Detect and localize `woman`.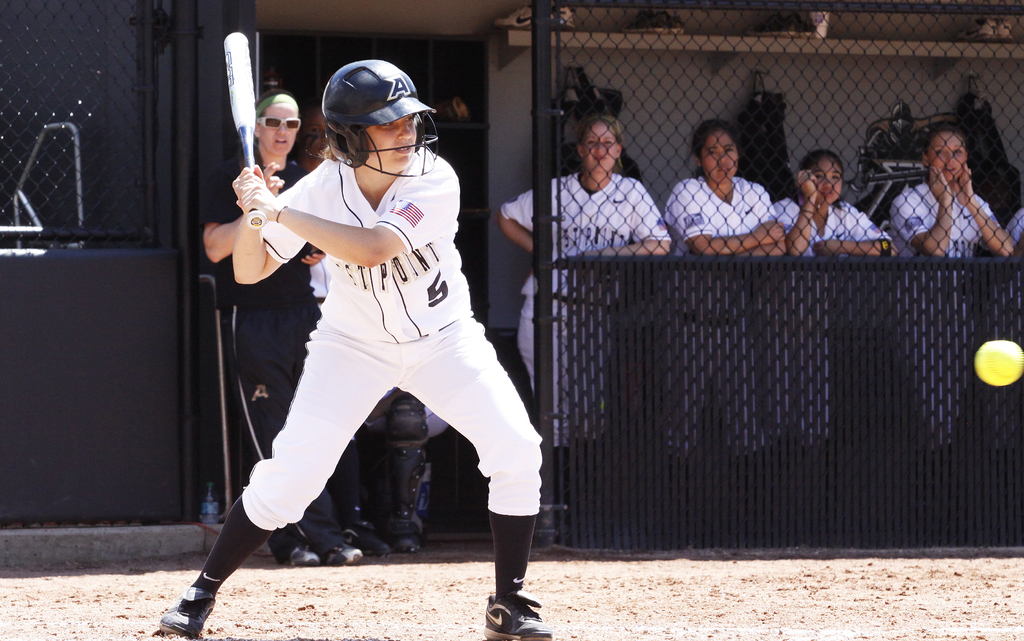
Localized at (x1=194, y1=86, x2=542, y2=555).
